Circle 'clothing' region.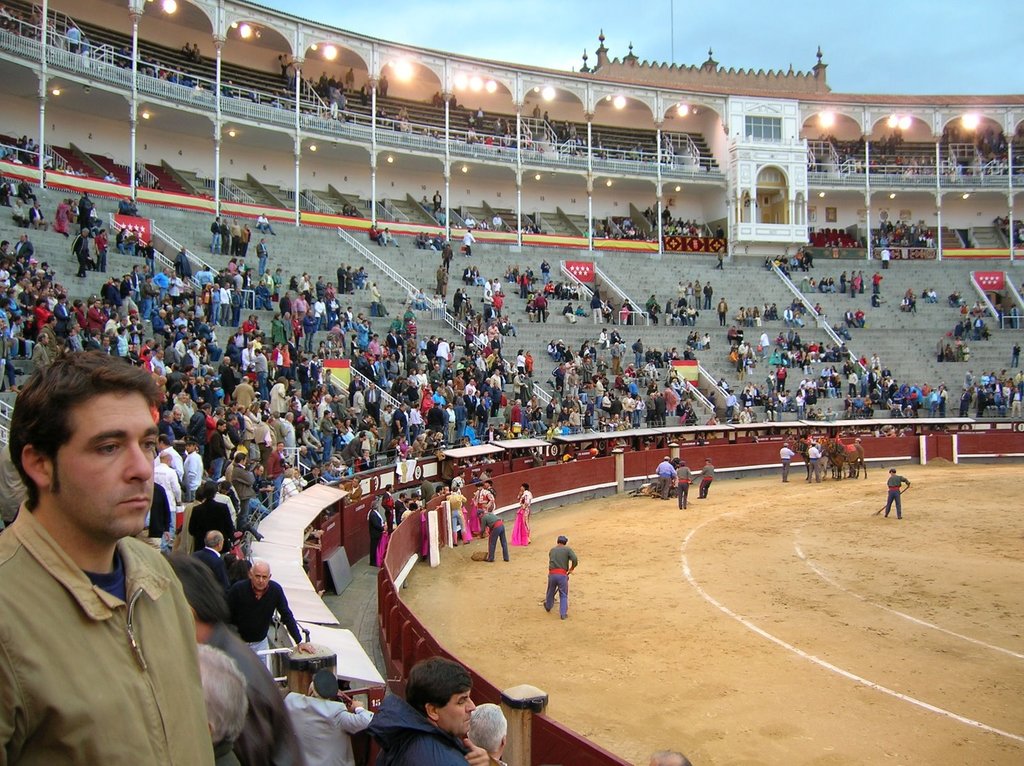
Region: <bbox>95, 232, 107, 273</bbox>.
